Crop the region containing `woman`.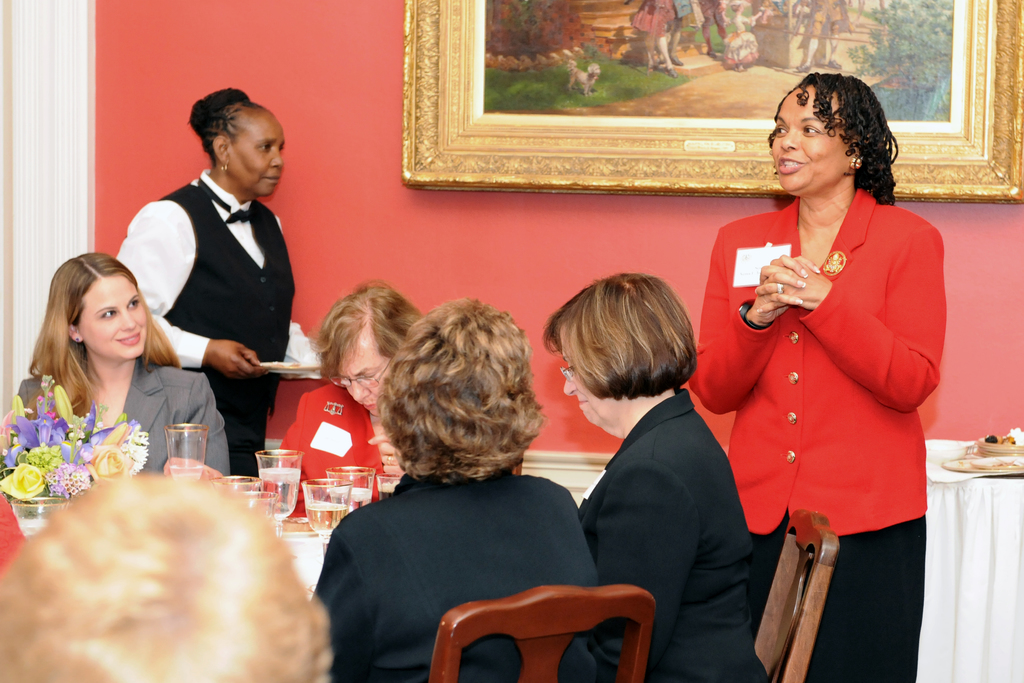
Crop region: Rect(111, 84, 336, 486).
